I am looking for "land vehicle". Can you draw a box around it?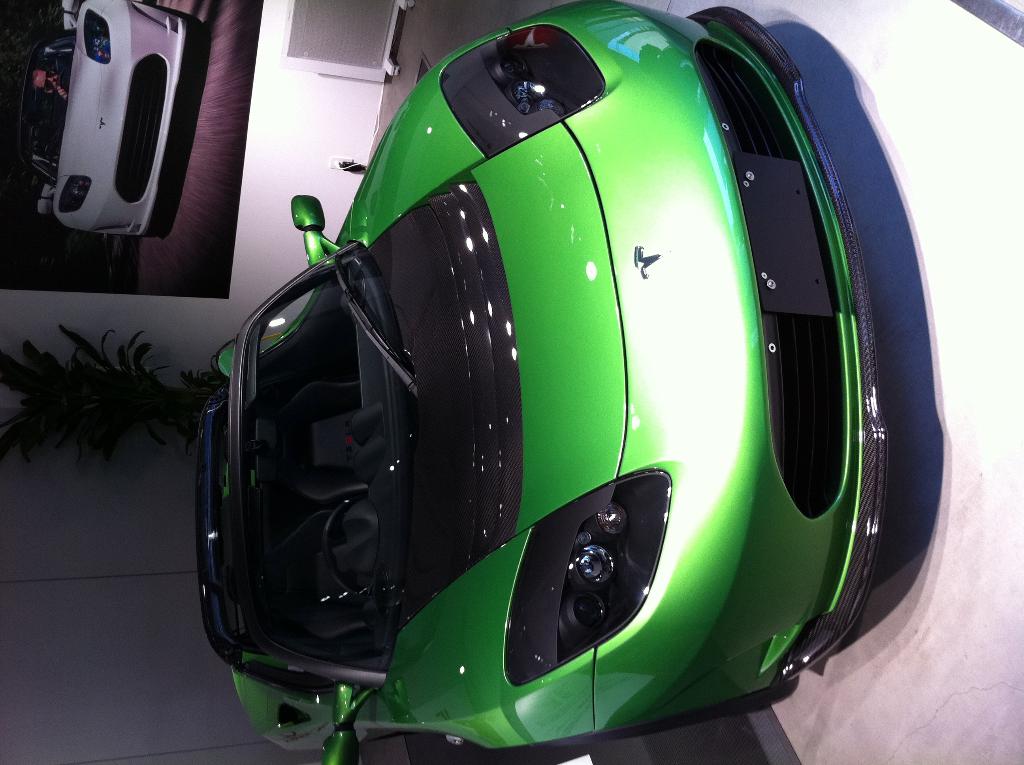
Sure, the bounding box is Rect(195, 0, 891, 764).
